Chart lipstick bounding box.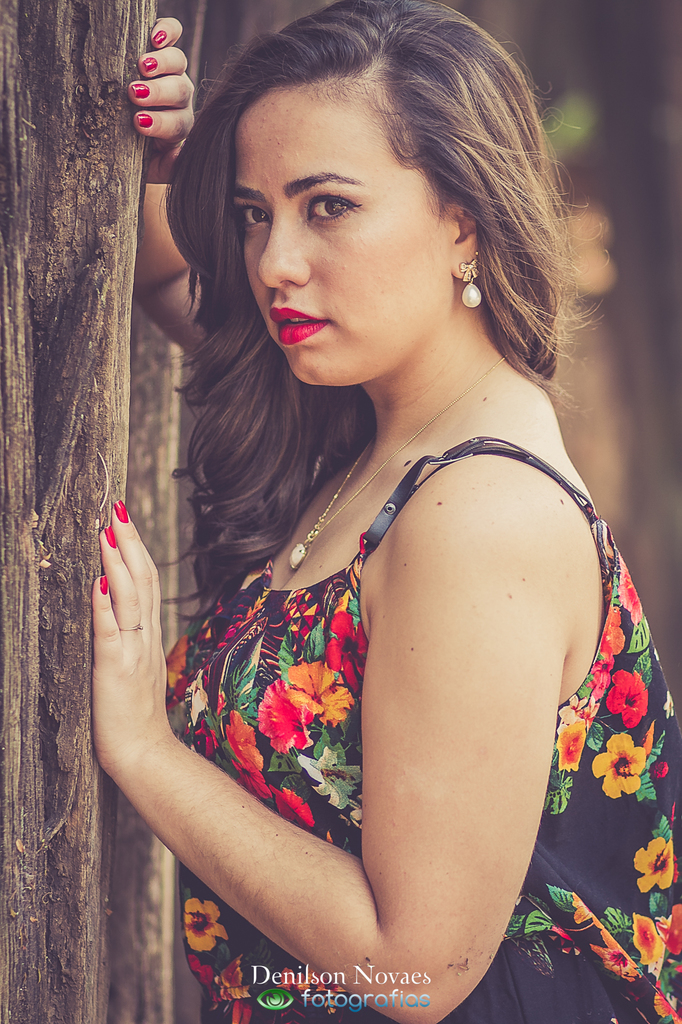
Charted: Rect(267, 307, 326, 345).
